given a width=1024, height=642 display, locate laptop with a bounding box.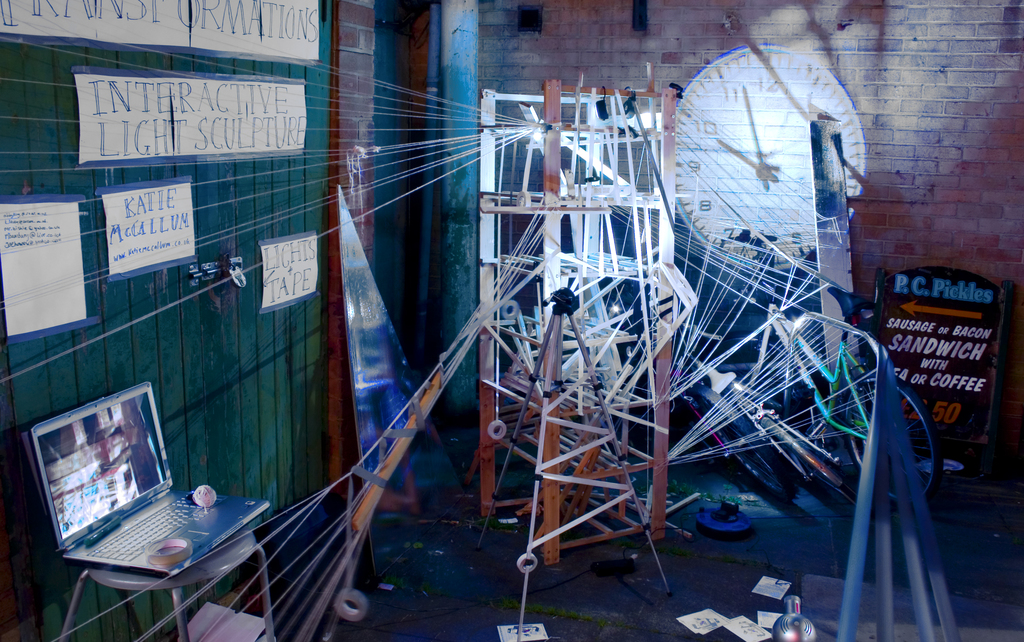
Located: [left=25, top=374, right=255, bottom=604].
